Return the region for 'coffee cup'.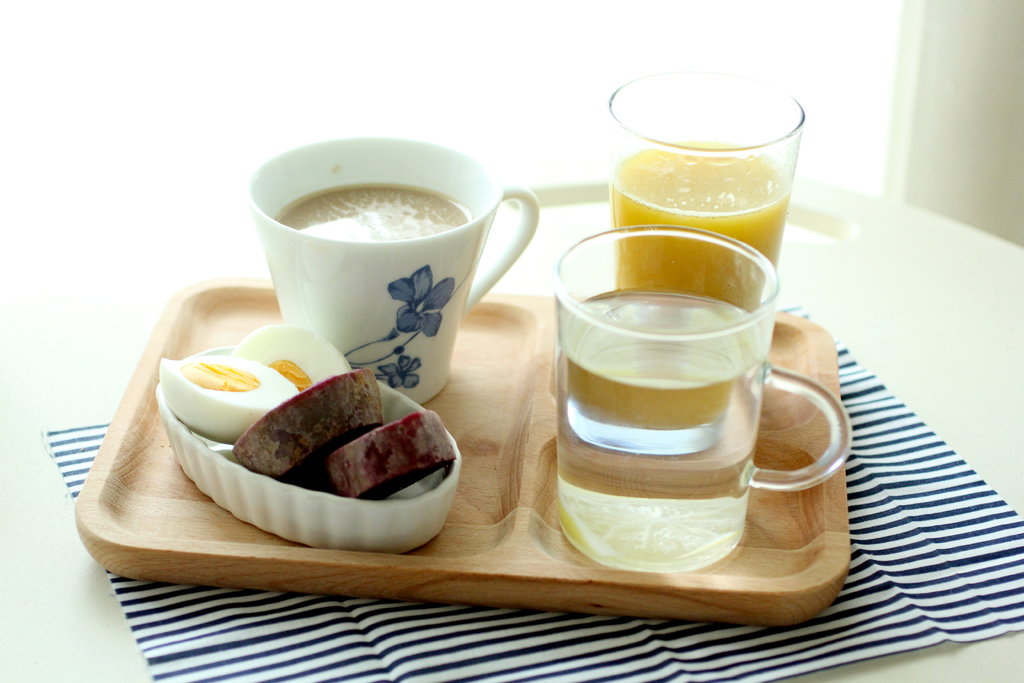
<region>243, 126, 540, 406</region>.
